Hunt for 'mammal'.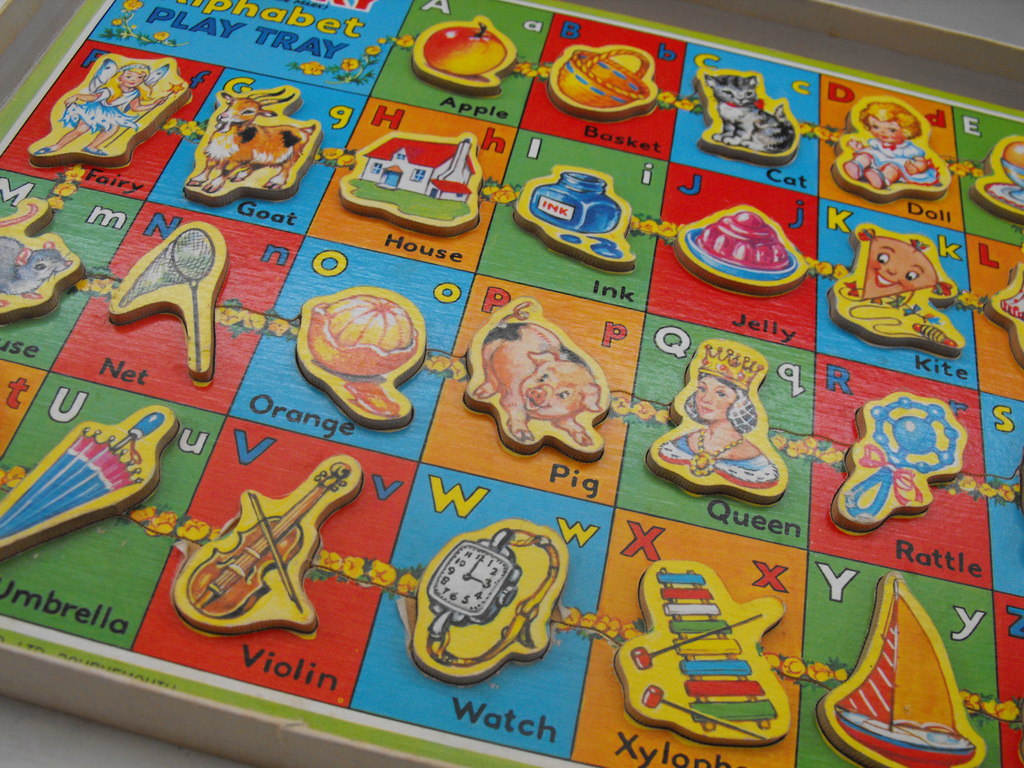
Hunted down at {"left": 186, "top": 90, "right": 312, "bottom": 190}.
